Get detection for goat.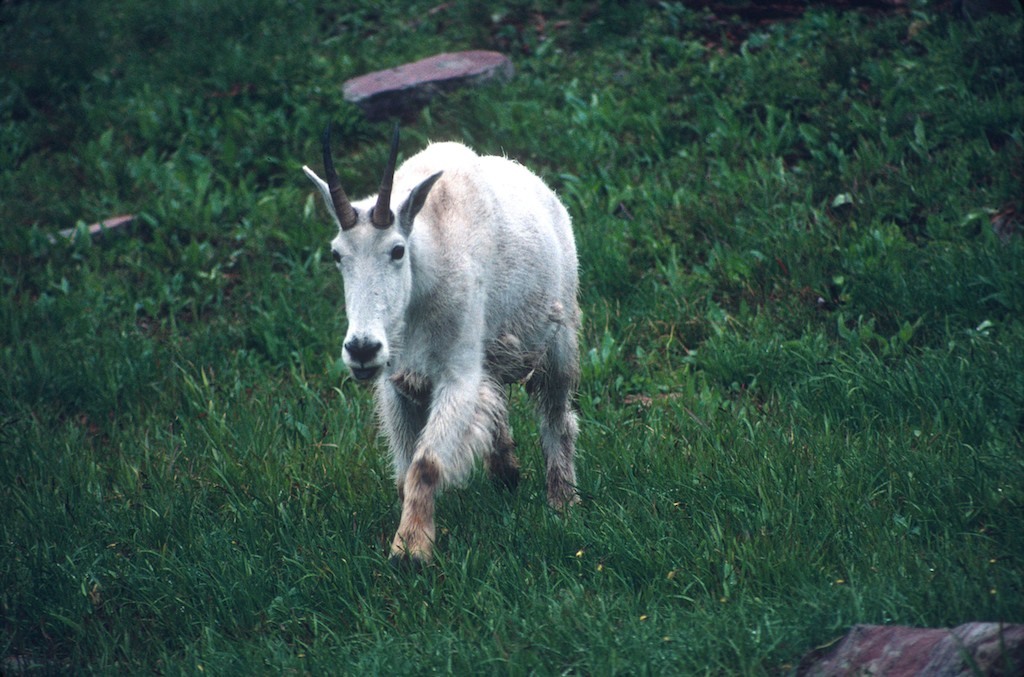
Detection: Rect(299, 115, 573, 576).
